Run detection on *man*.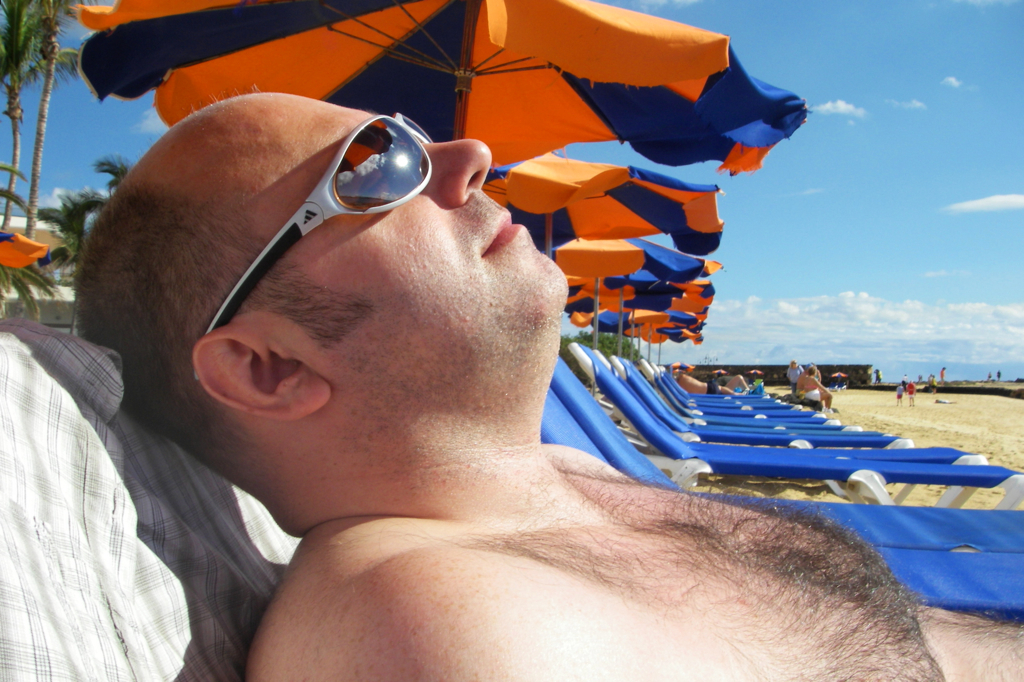
Result: pyautogui.locateOnScreen(676, 364, 750, 396).
